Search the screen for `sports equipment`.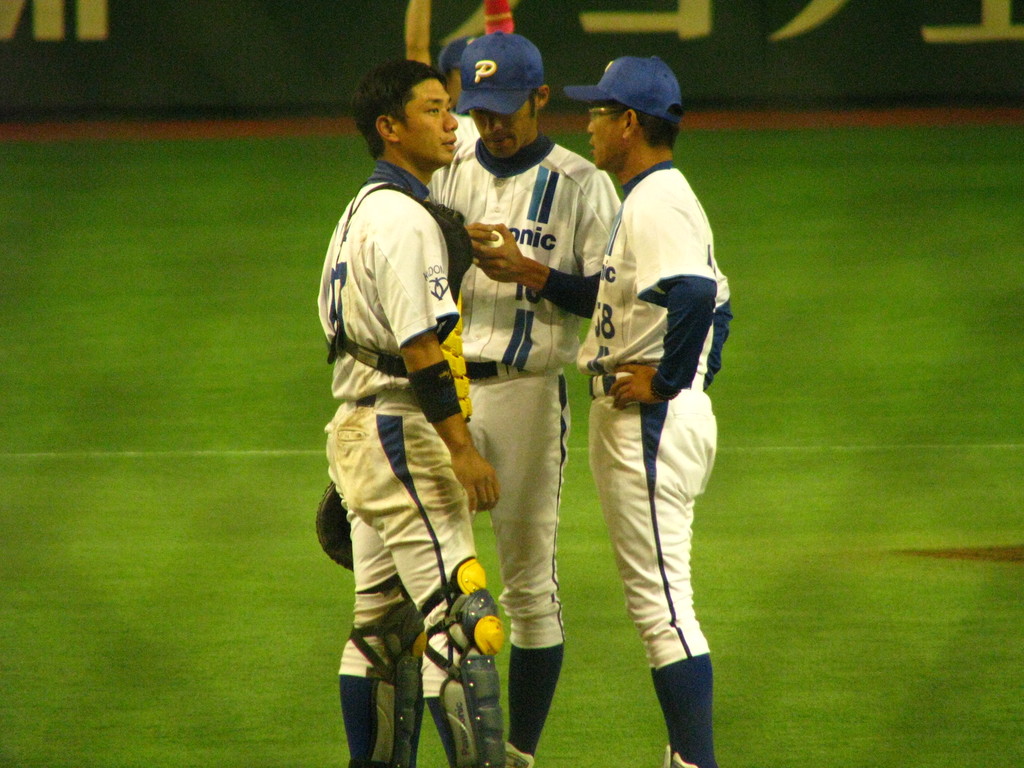
Found at (316,483,353,570).
